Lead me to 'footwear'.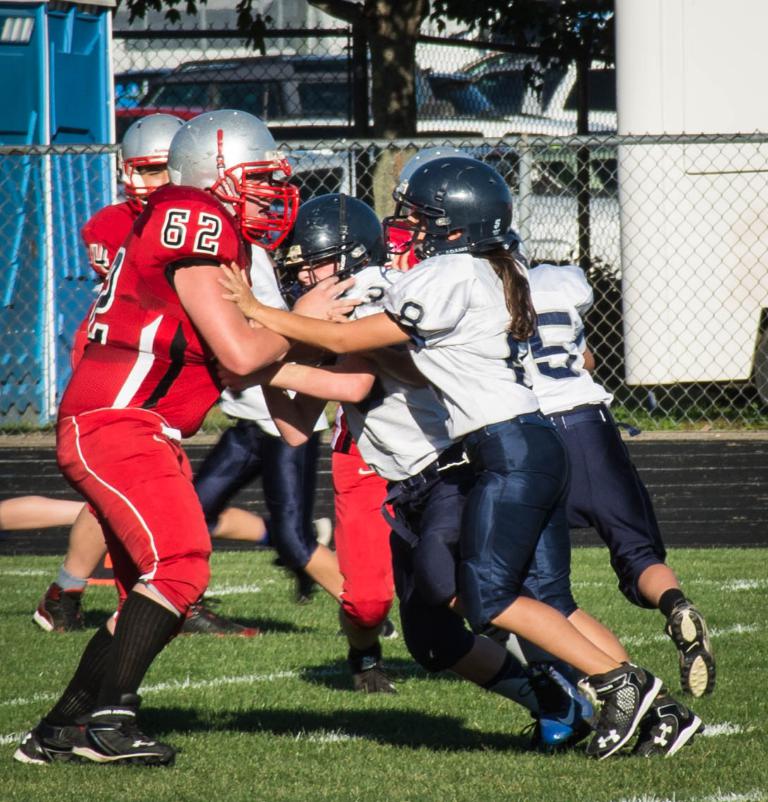
Lead to bbox=(344, 652, 406, 694).
